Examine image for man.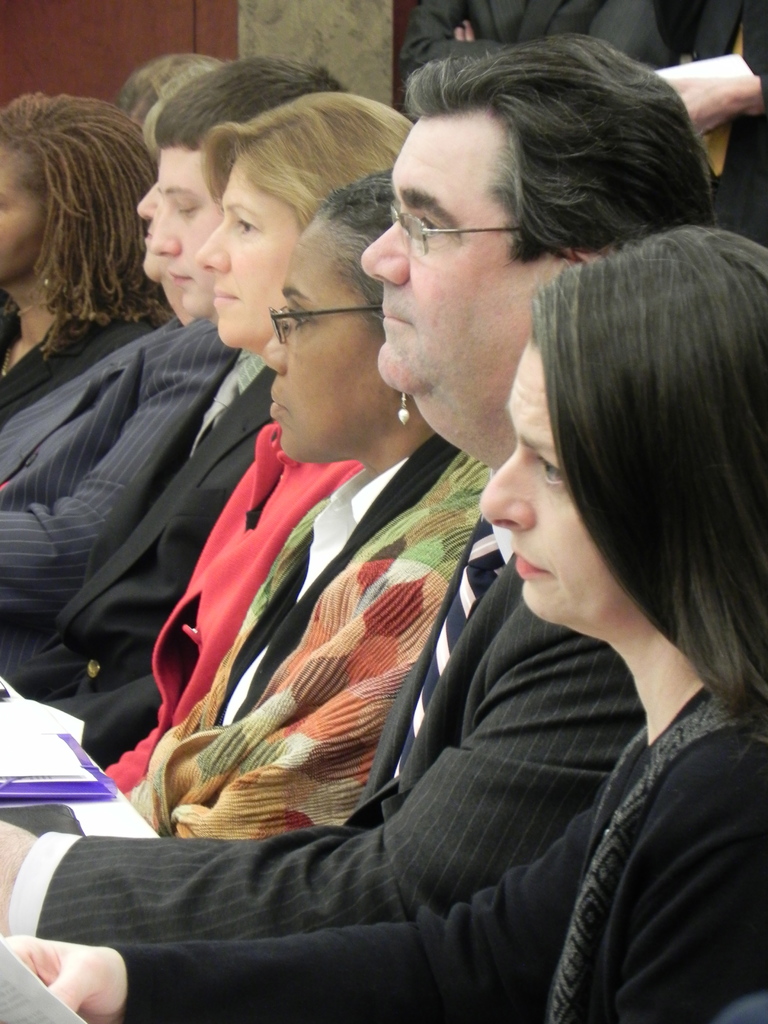
Examination result: [x1=0, y1=28, x2=740, y2=939].
